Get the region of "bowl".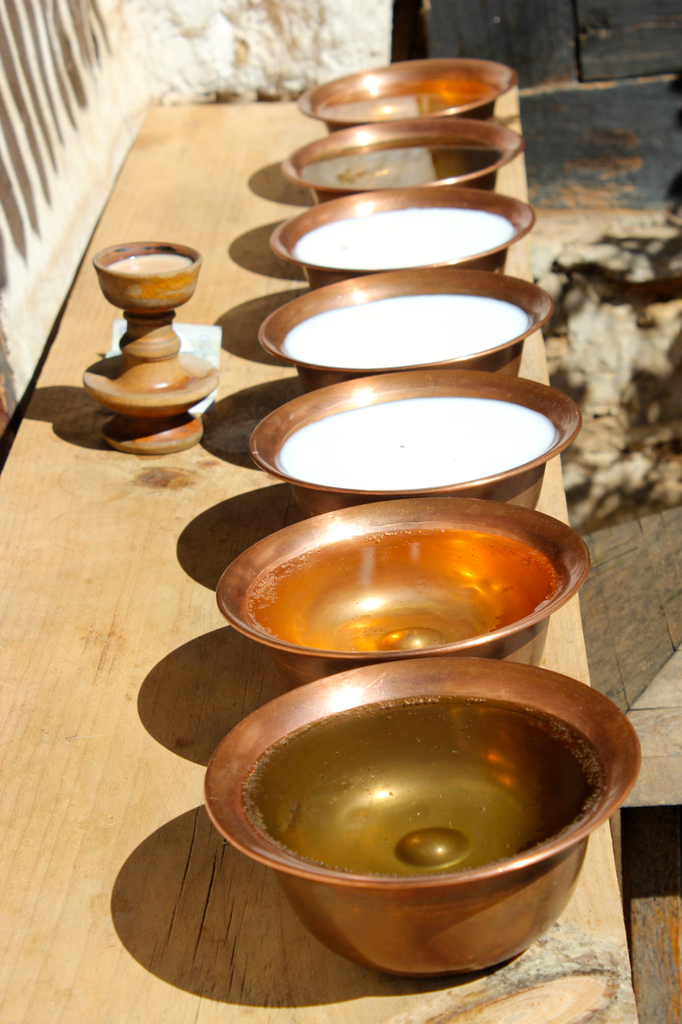
[190, 652, 644, 986].
